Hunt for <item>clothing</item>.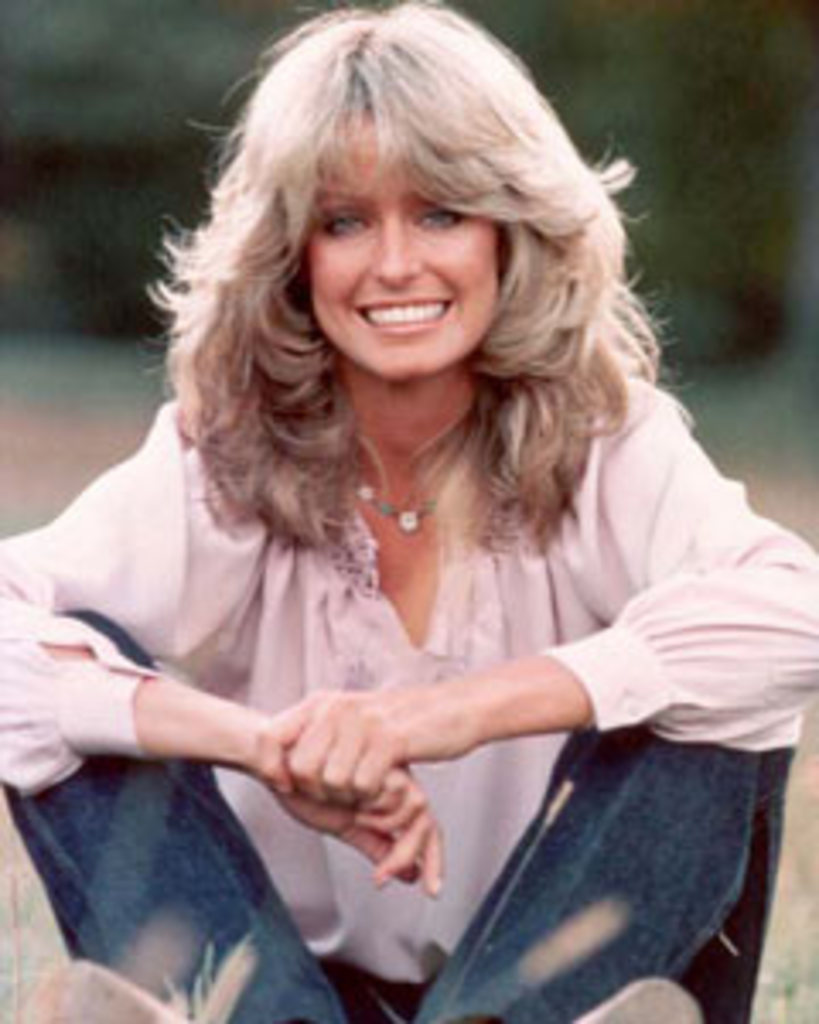
Hunted down at locate(27, 201, 792, 997).
